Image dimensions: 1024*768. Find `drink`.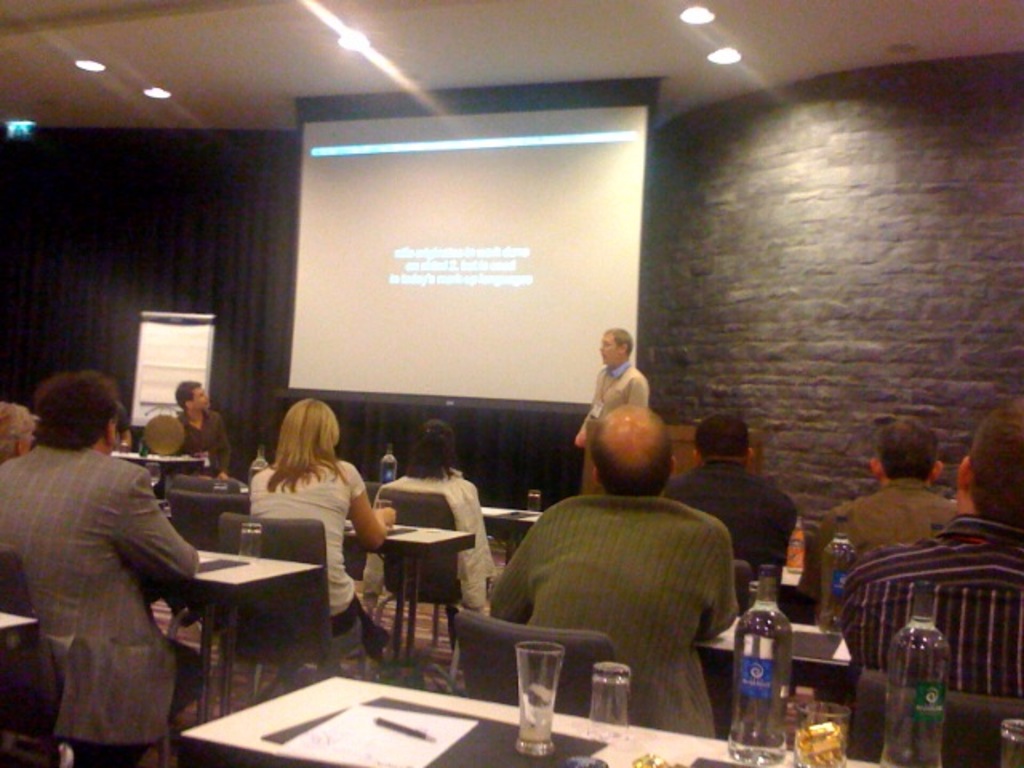
bbox=[520, 718, 550, 742].
